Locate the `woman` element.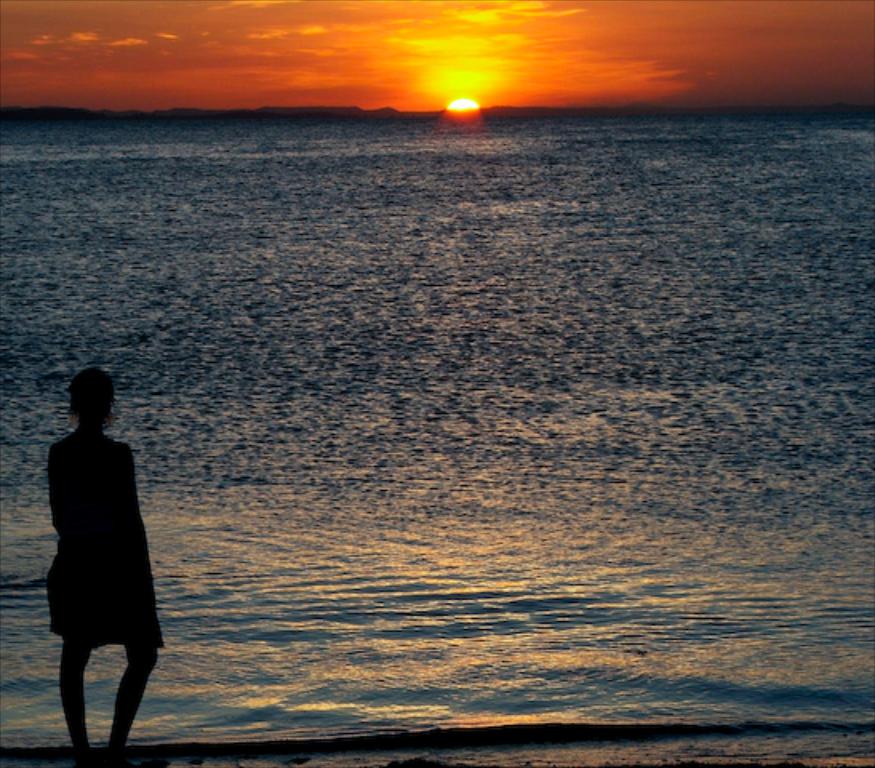
Element bbox: (43,370,166,766).
